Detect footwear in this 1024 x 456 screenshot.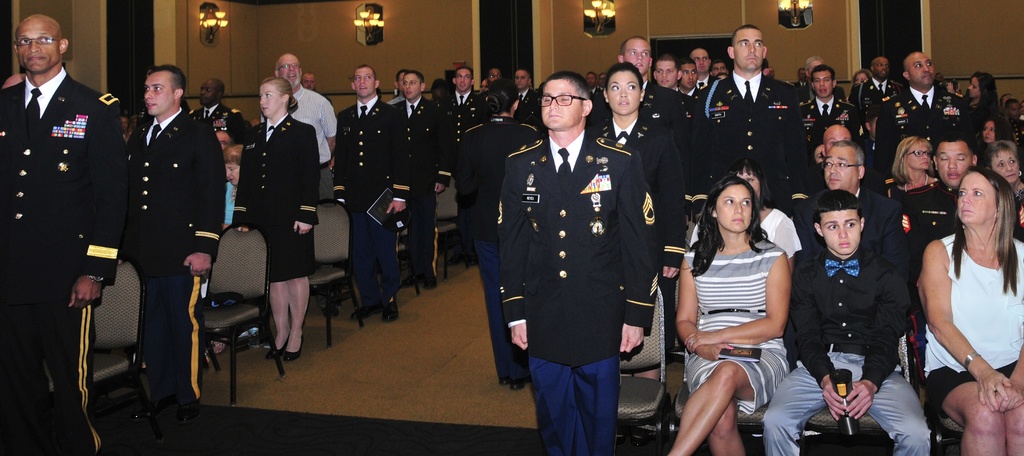
Detection: l=420, t=275, r=439, b=291.
